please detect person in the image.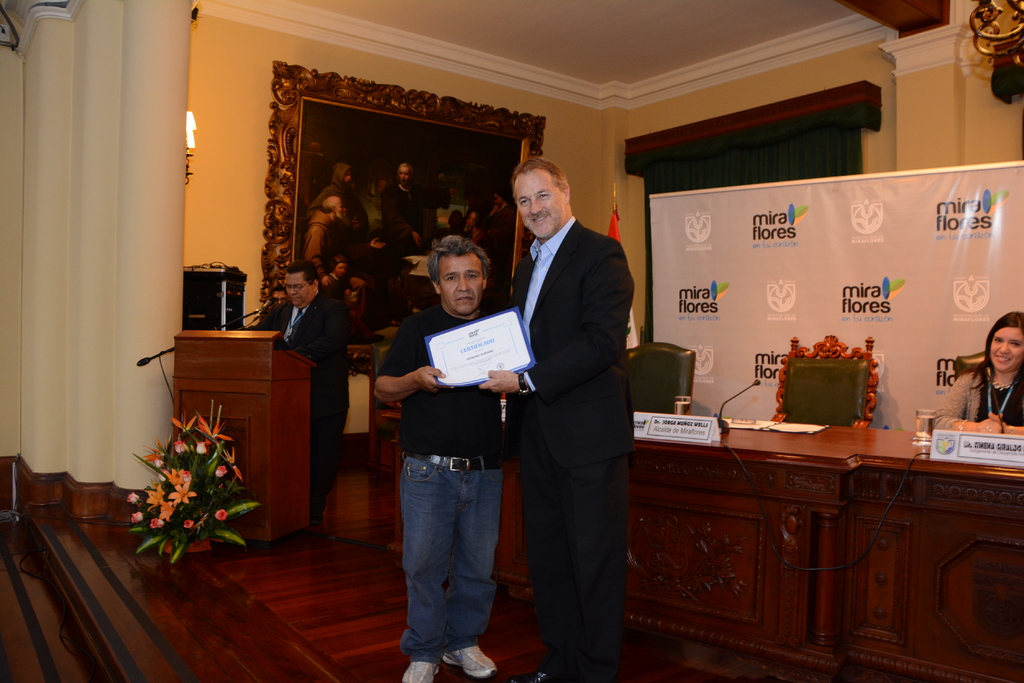
[255, 259, 348, 517].
